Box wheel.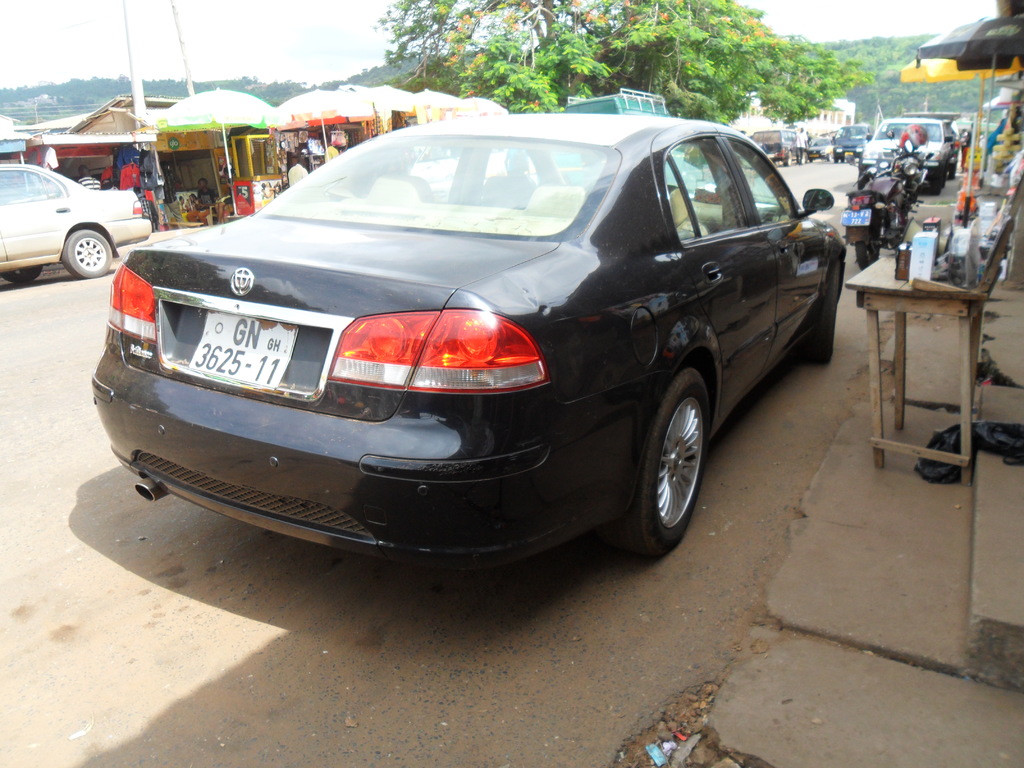
(left=856, top=244, right=881, bottom=270).
